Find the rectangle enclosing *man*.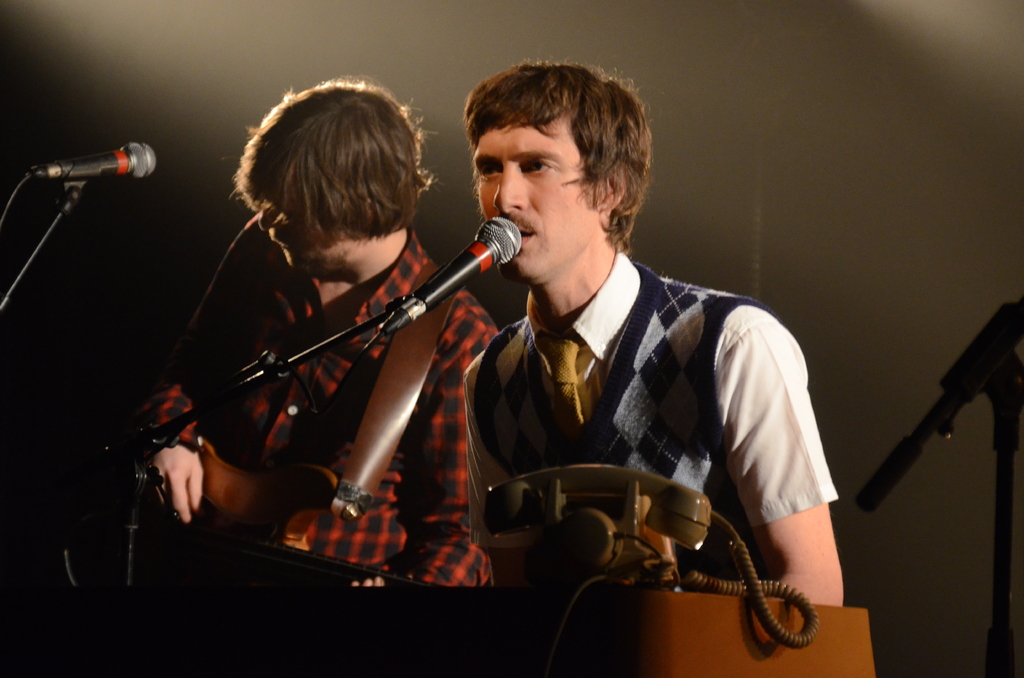
148 87 504 585.
